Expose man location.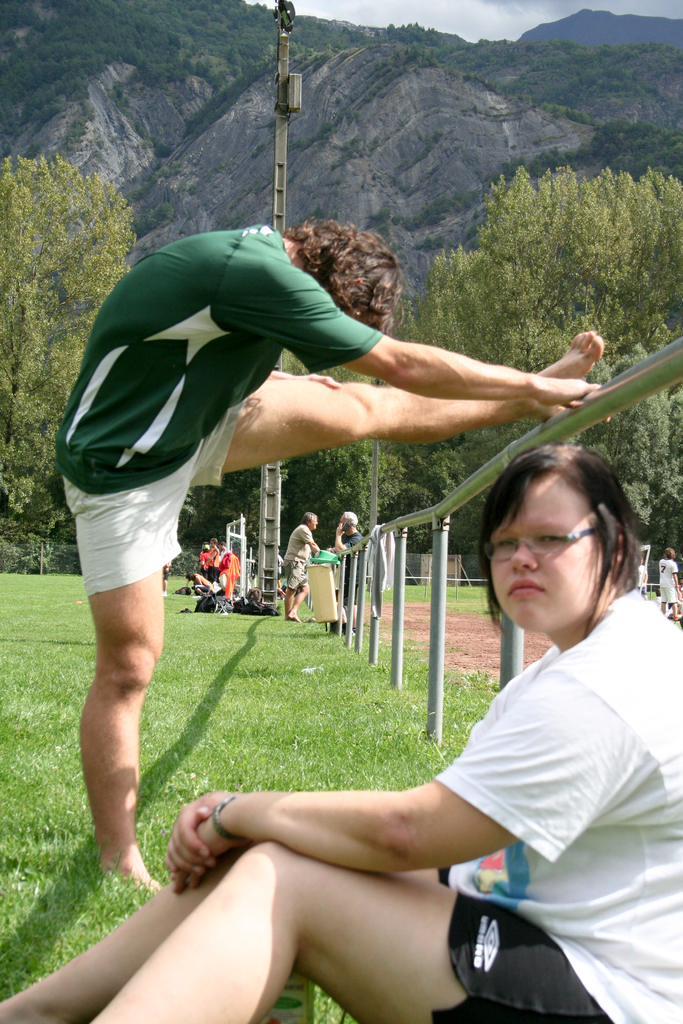
Exposed at <box>31,218,625,669</box>.
